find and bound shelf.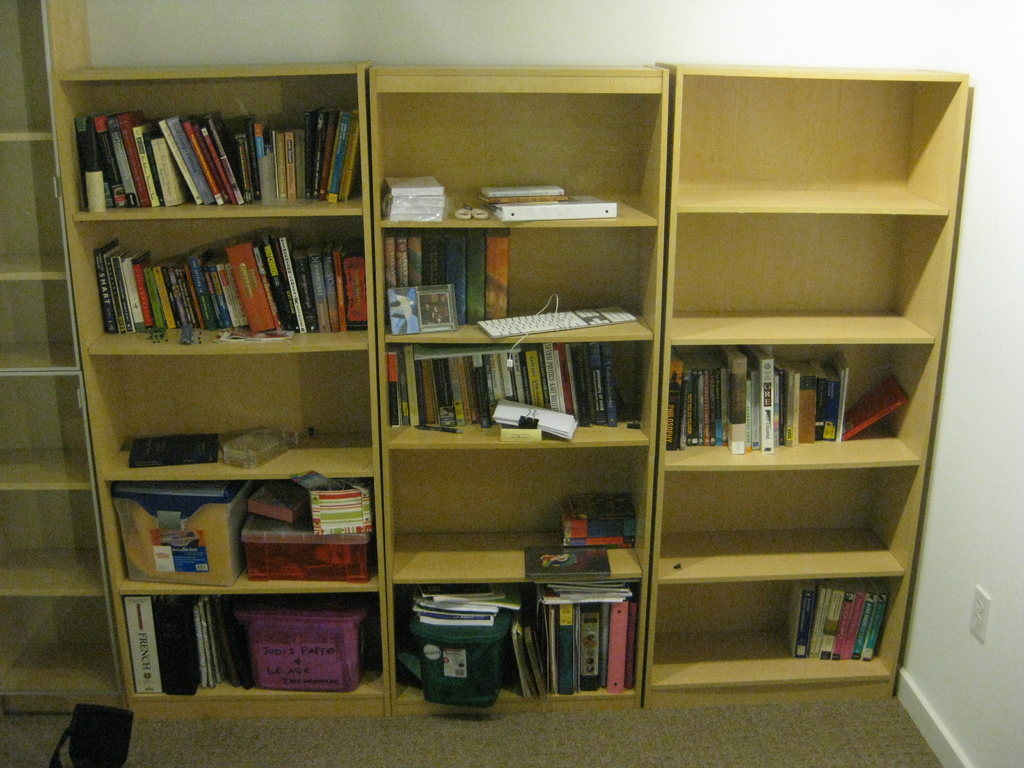
Bound: {"x1": 365, "y1": 63, "x2": 675, "y2": 717}.
